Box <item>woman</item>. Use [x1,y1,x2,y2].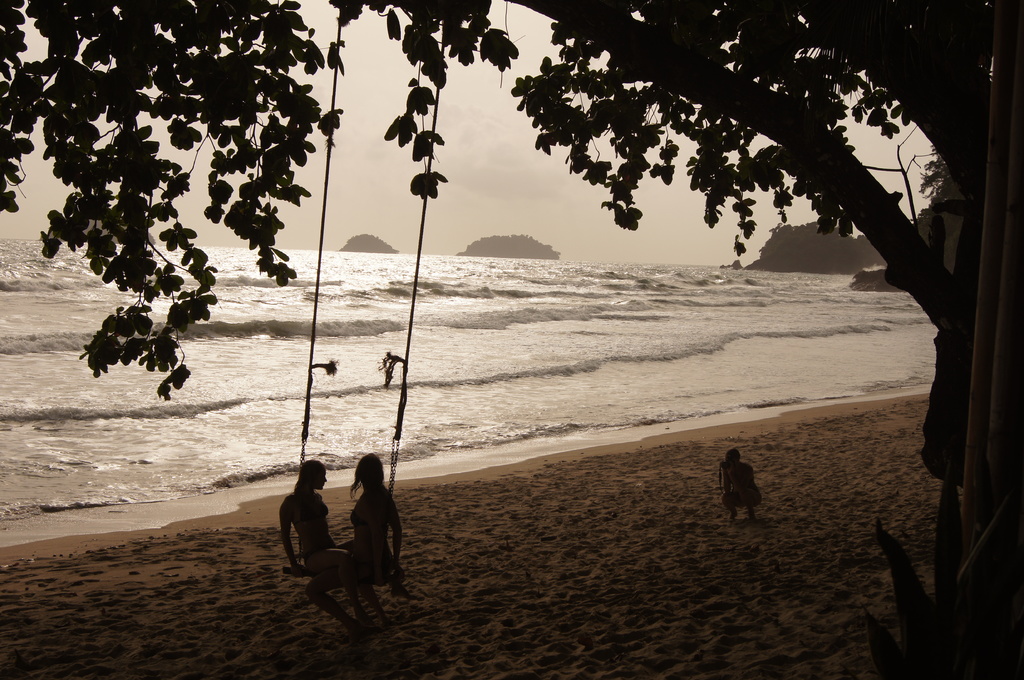
[719,449,762,521].
